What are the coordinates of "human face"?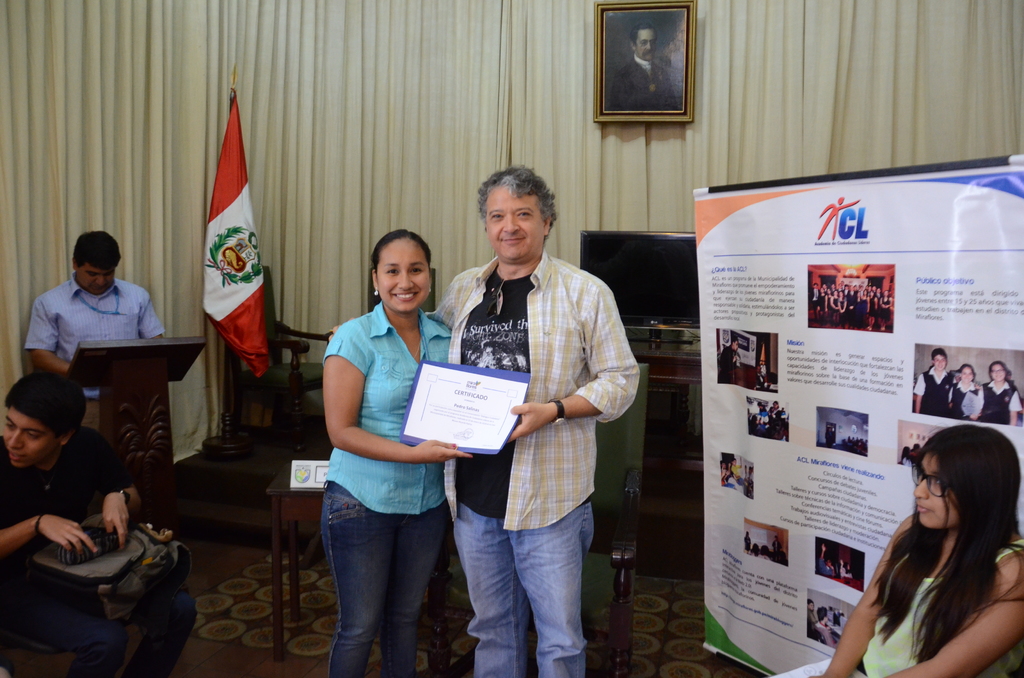
959 367 974 382.
